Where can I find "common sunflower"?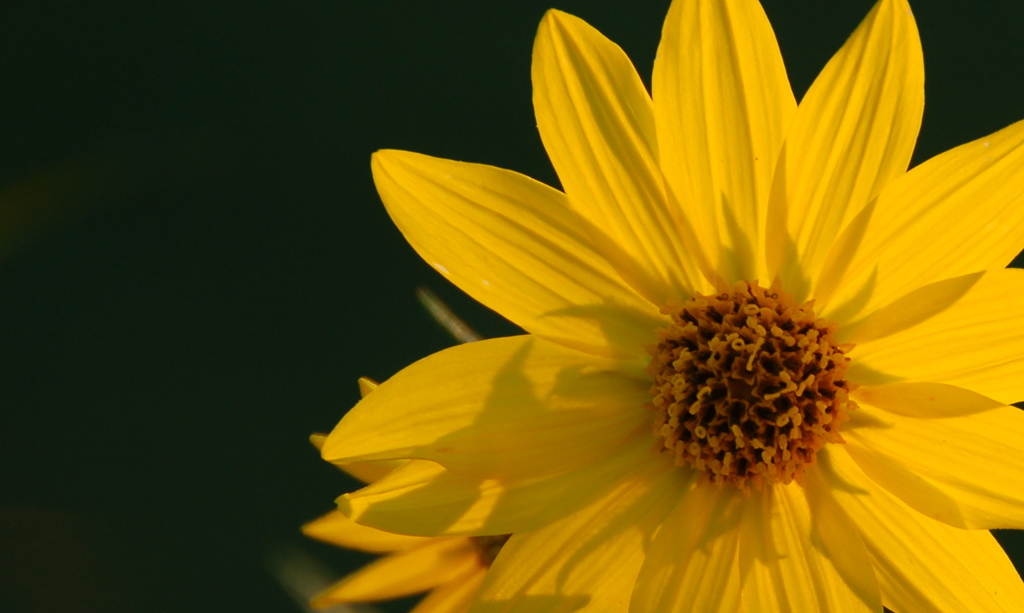
You can find it at box=[319, 14, 1023, 612].
